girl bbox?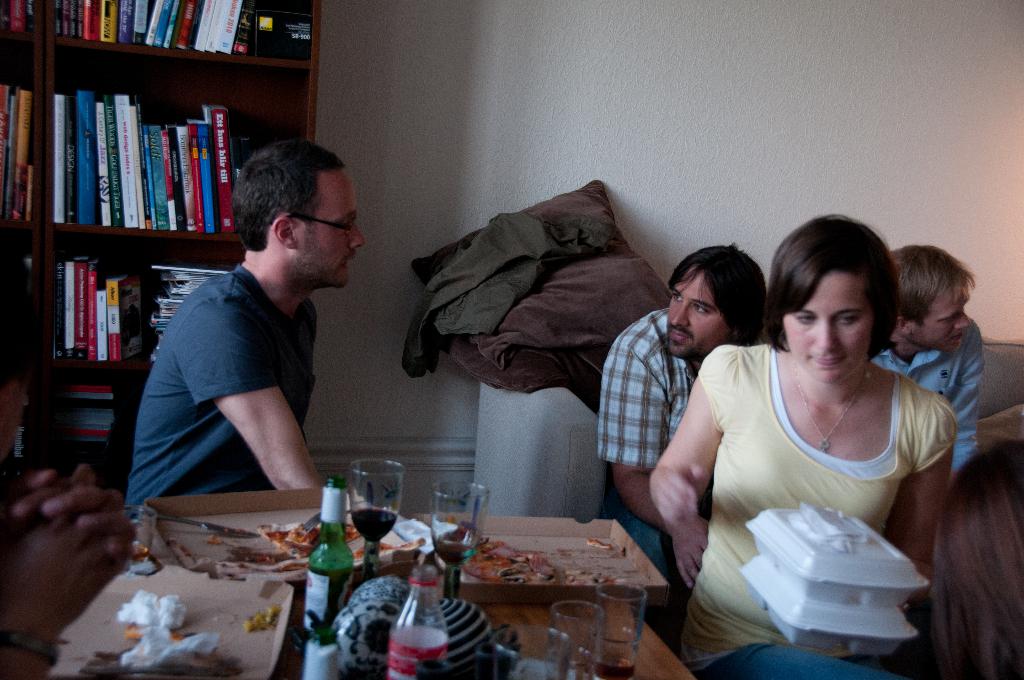
644 210 961 679
